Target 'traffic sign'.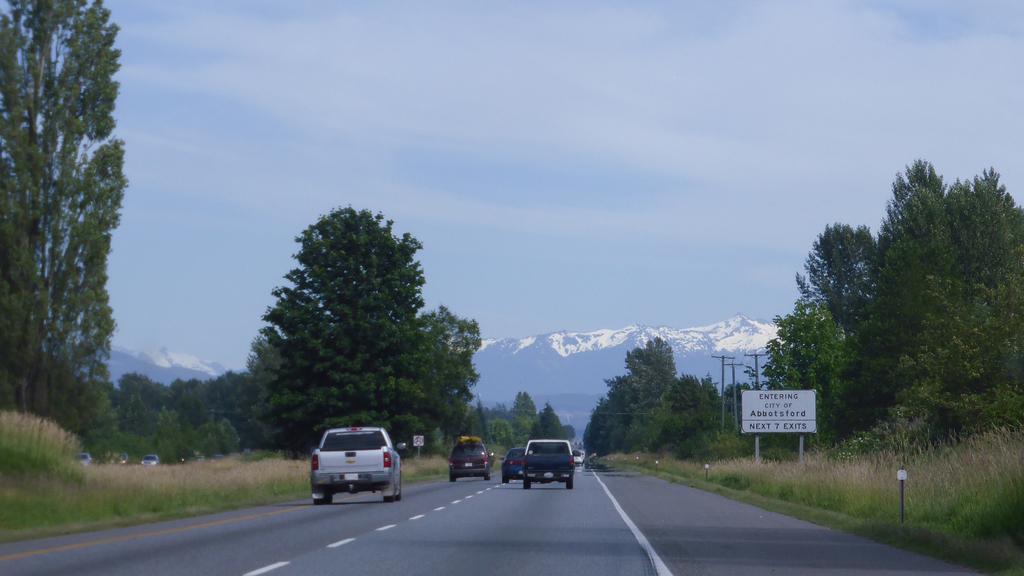
Target region: <bbox>739, 389, 819, 436</bbox>.
